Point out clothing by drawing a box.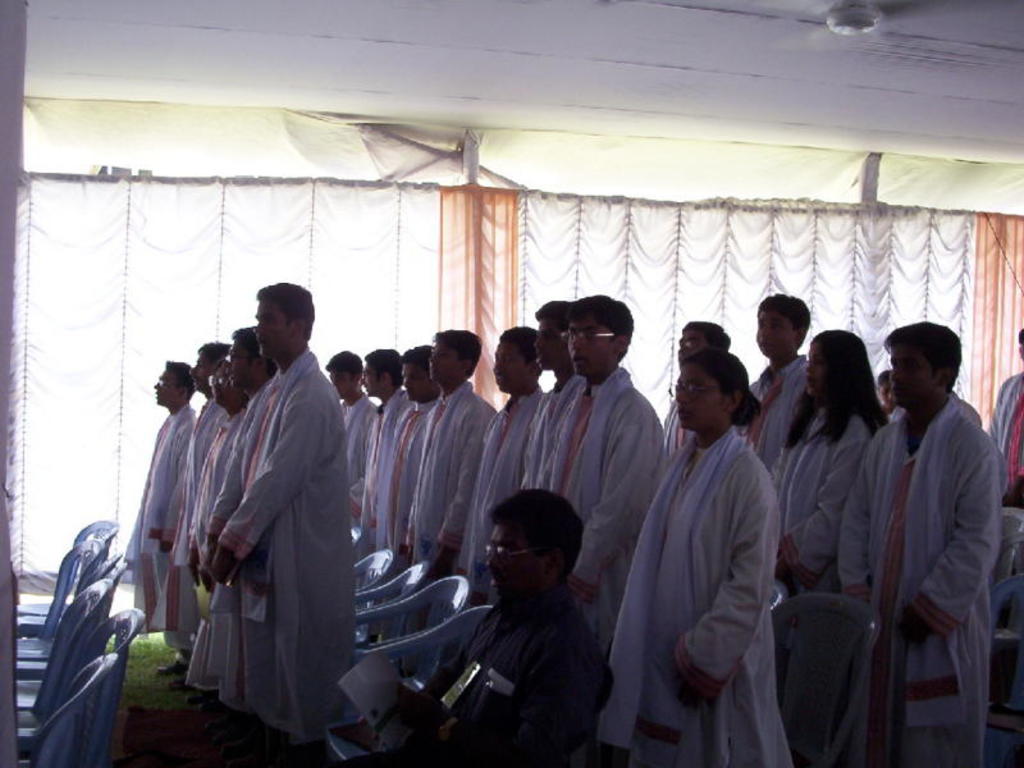
[x1=782, y1=404, x2=872, y2=591].
